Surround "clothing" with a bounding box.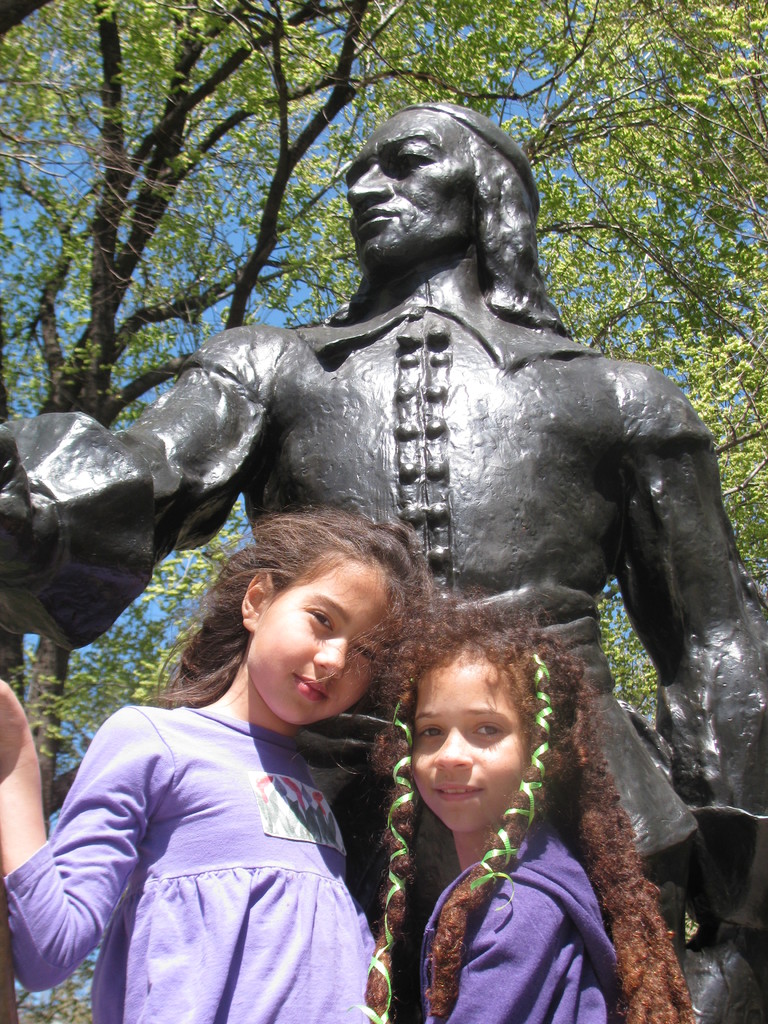
<bbox>0, 291, 767, 988</bbox>.
